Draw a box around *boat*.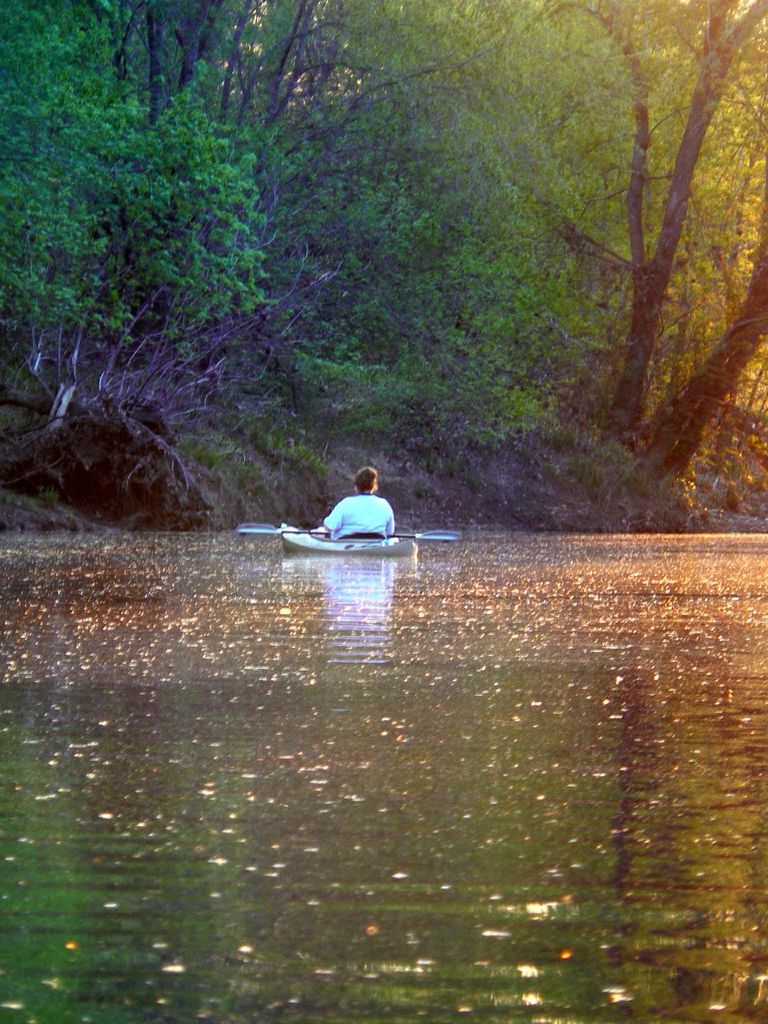
(left=274, top=523, right=416, bottom=546).
